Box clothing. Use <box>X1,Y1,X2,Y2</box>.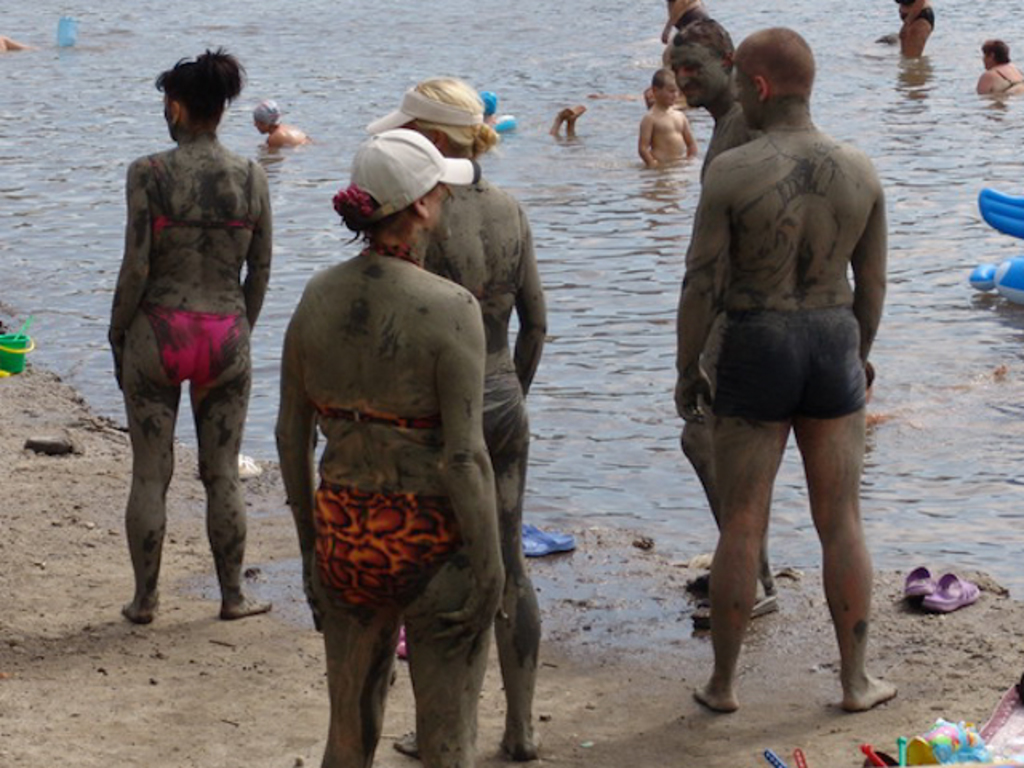
<box>141,306,251,387</box>.
